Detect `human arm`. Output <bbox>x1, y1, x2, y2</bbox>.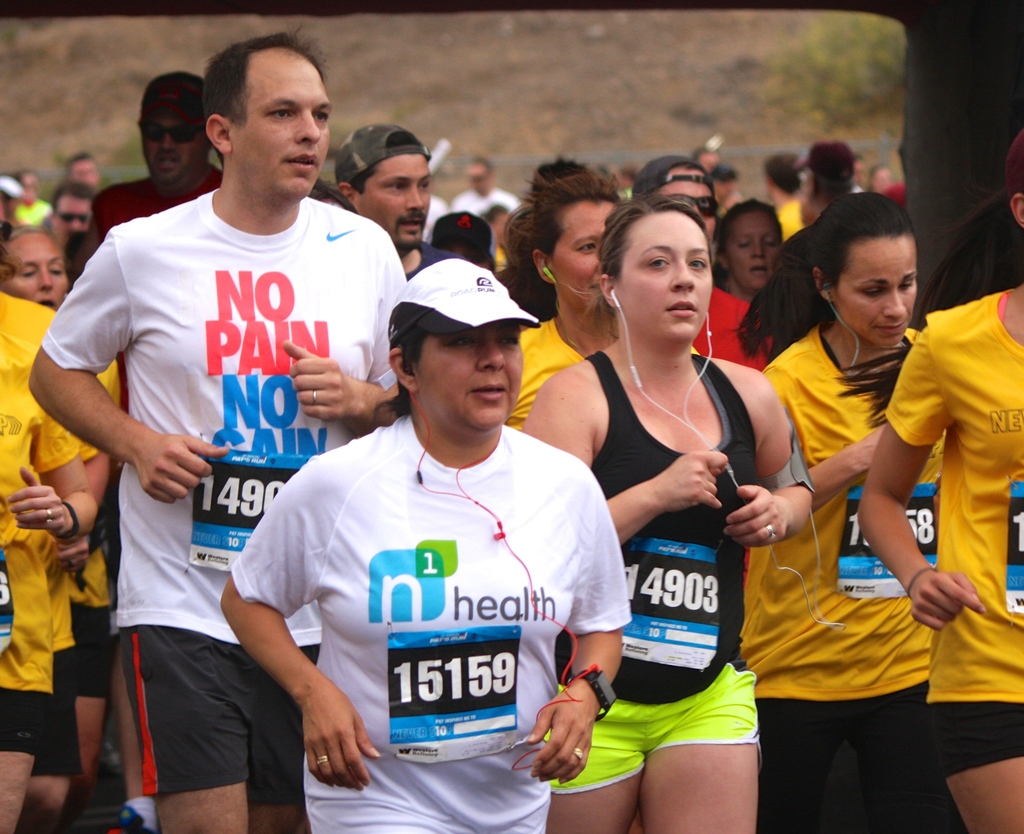
<bbox>520, 462, 633, 793</bbox>.
